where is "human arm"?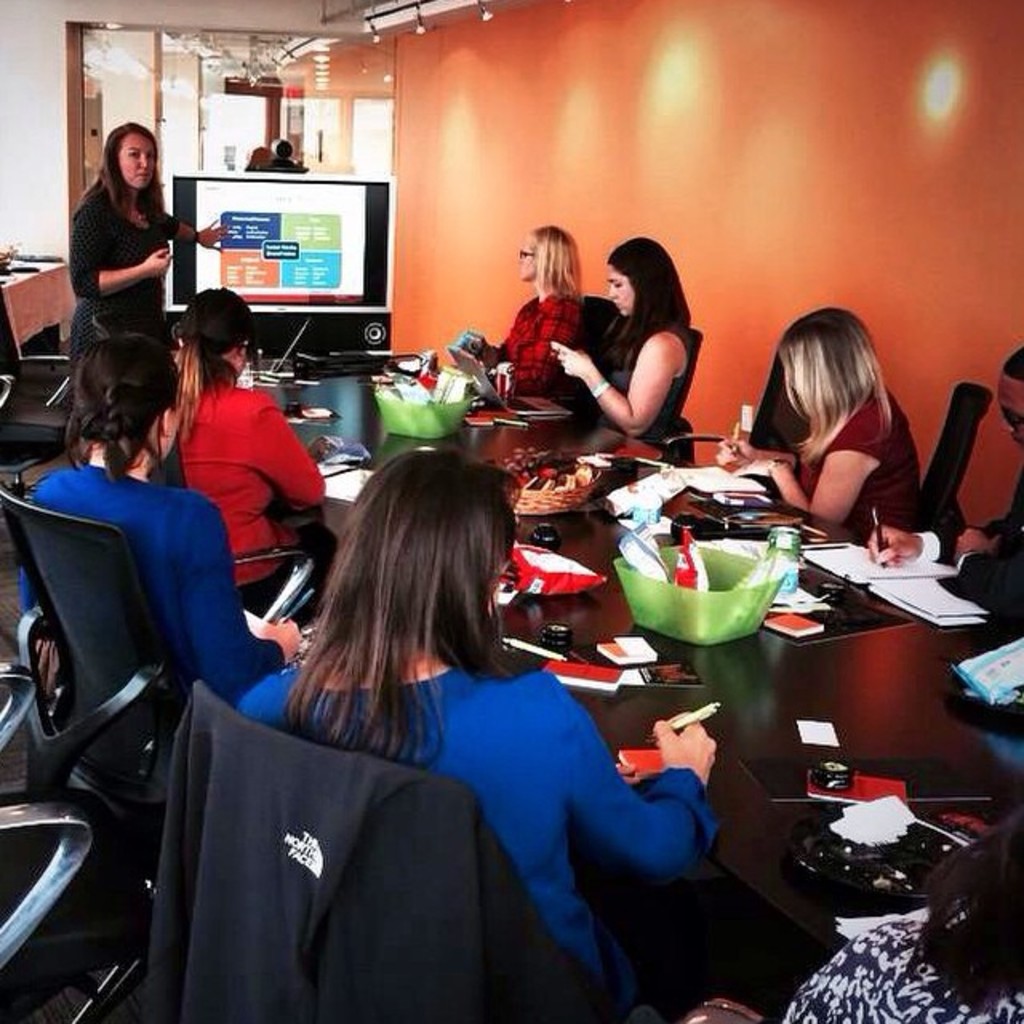
box(14, 480, 53, 621).
